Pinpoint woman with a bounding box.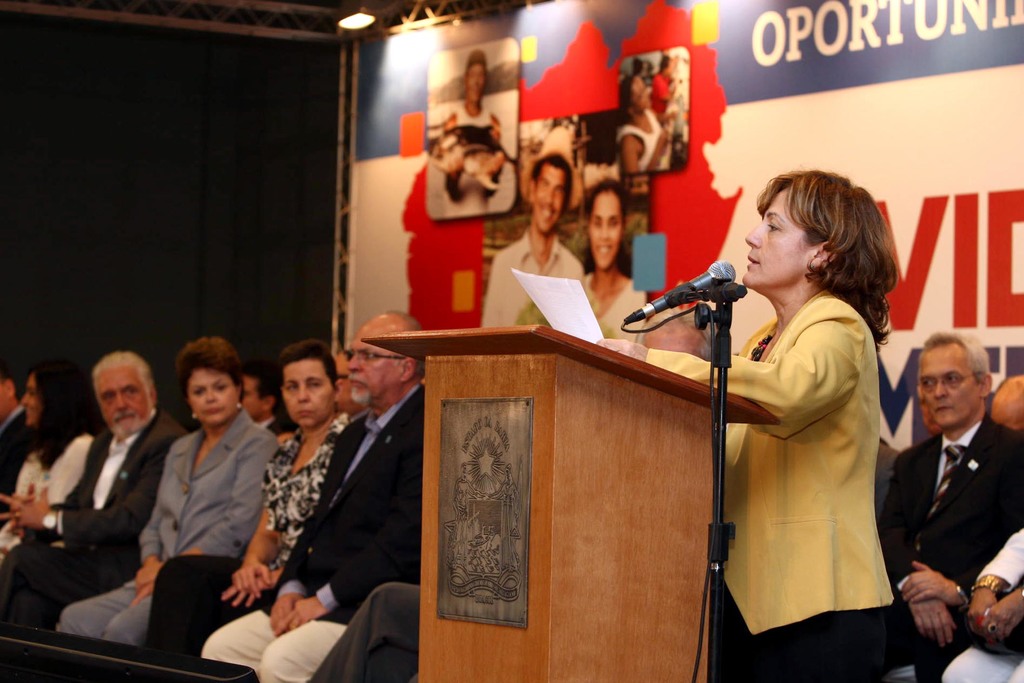
crop(0, 359, 97, 565).
